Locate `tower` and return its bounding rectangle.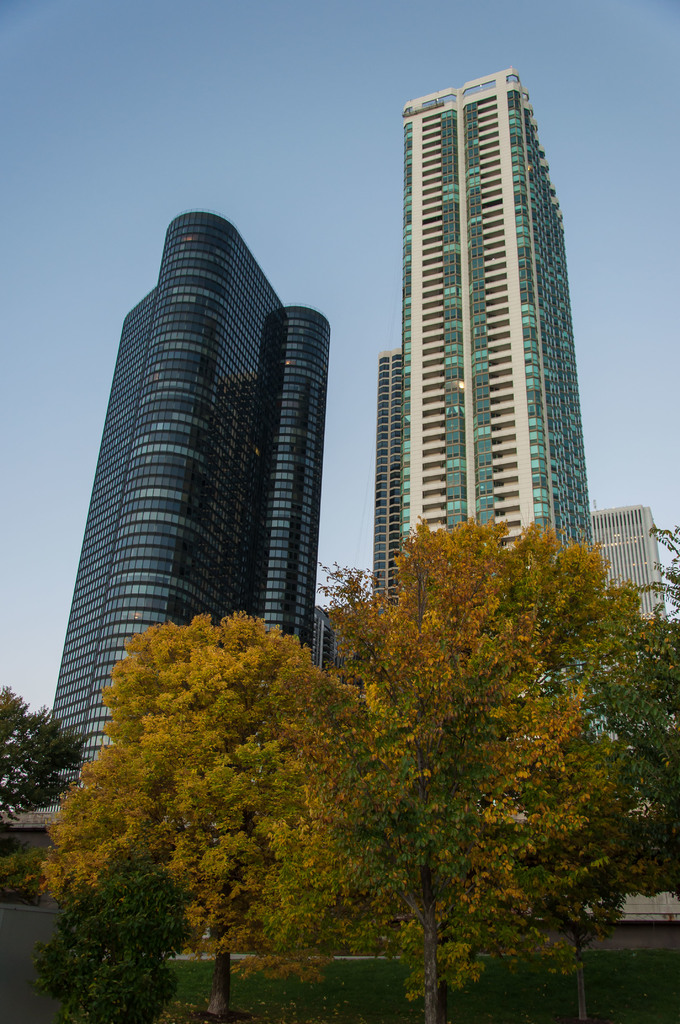
(367,342,397,608).
